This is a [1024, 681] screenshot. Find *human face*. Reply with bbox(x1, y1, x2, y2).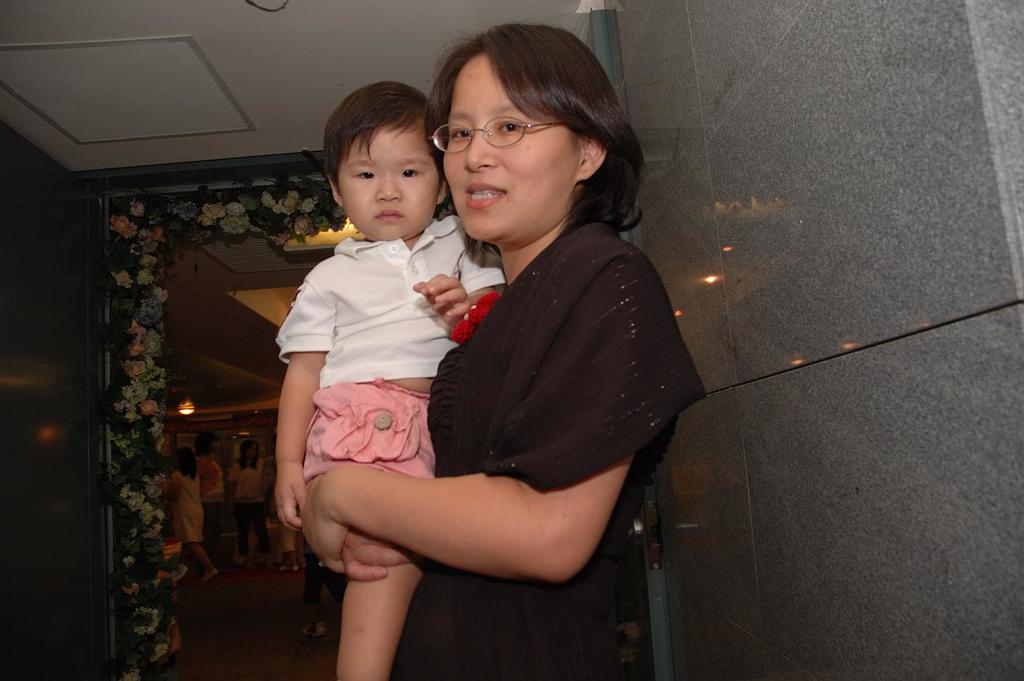
bbox(334, 125, 442, 238).
